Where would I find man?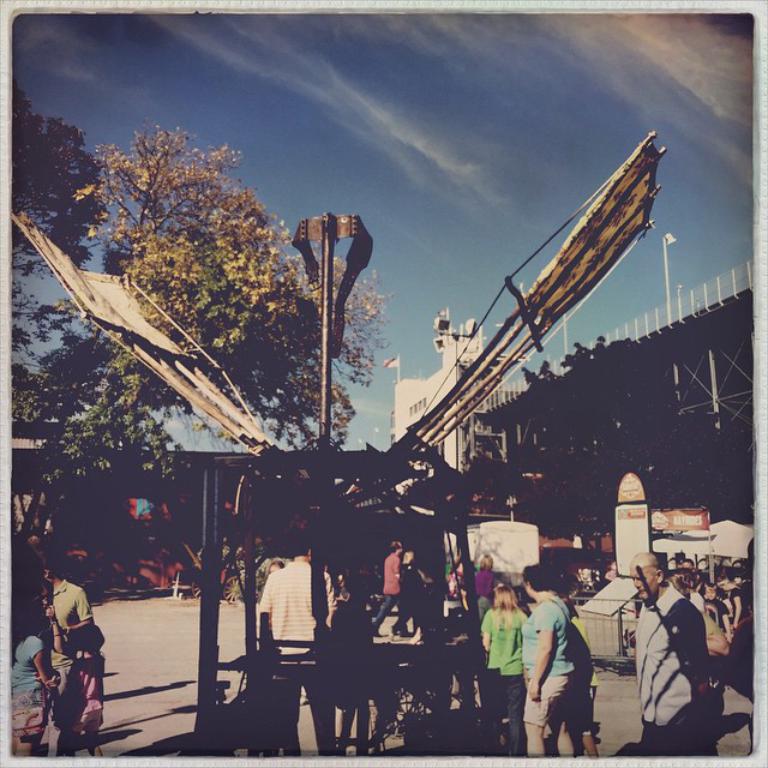
At 698/580/733/637.
